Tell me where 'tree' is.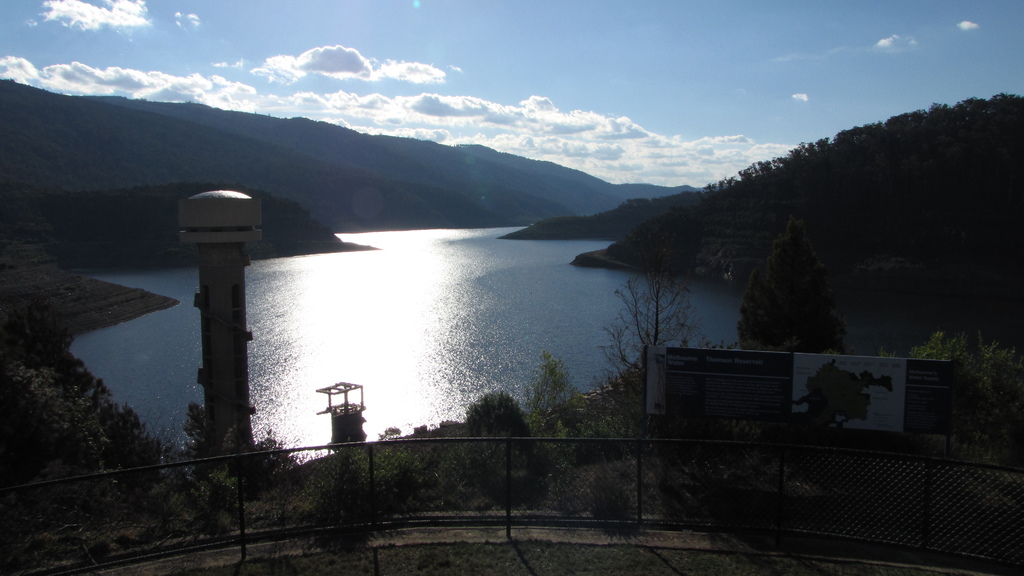
'tree' is at locate(525, 351, 584, 422).
